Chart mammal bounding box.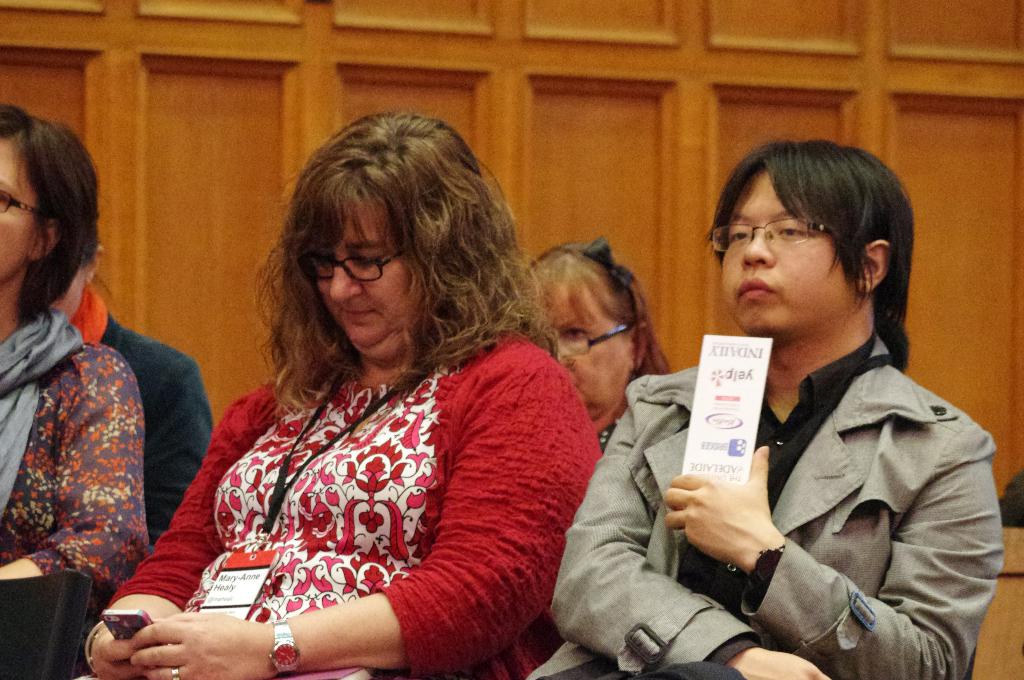
Charted: <bbox>529, 138, 1004, 679</bbox>.
